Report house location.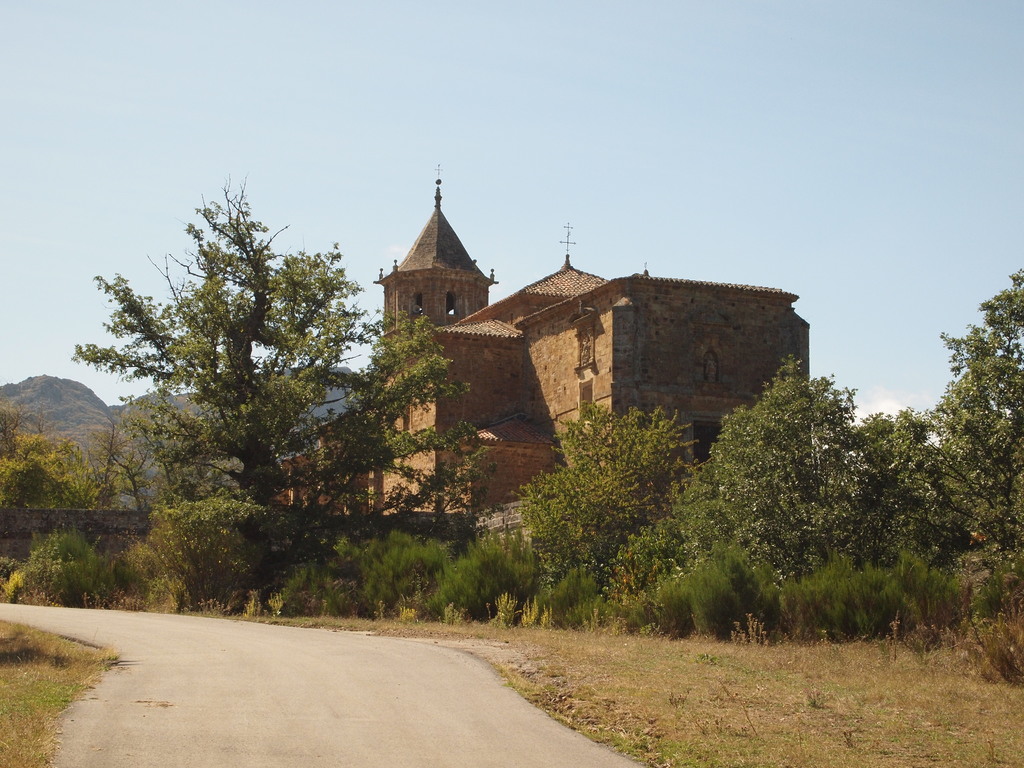
Report: pyautogui.locateOnScreen(543, 266, 805, 523).
